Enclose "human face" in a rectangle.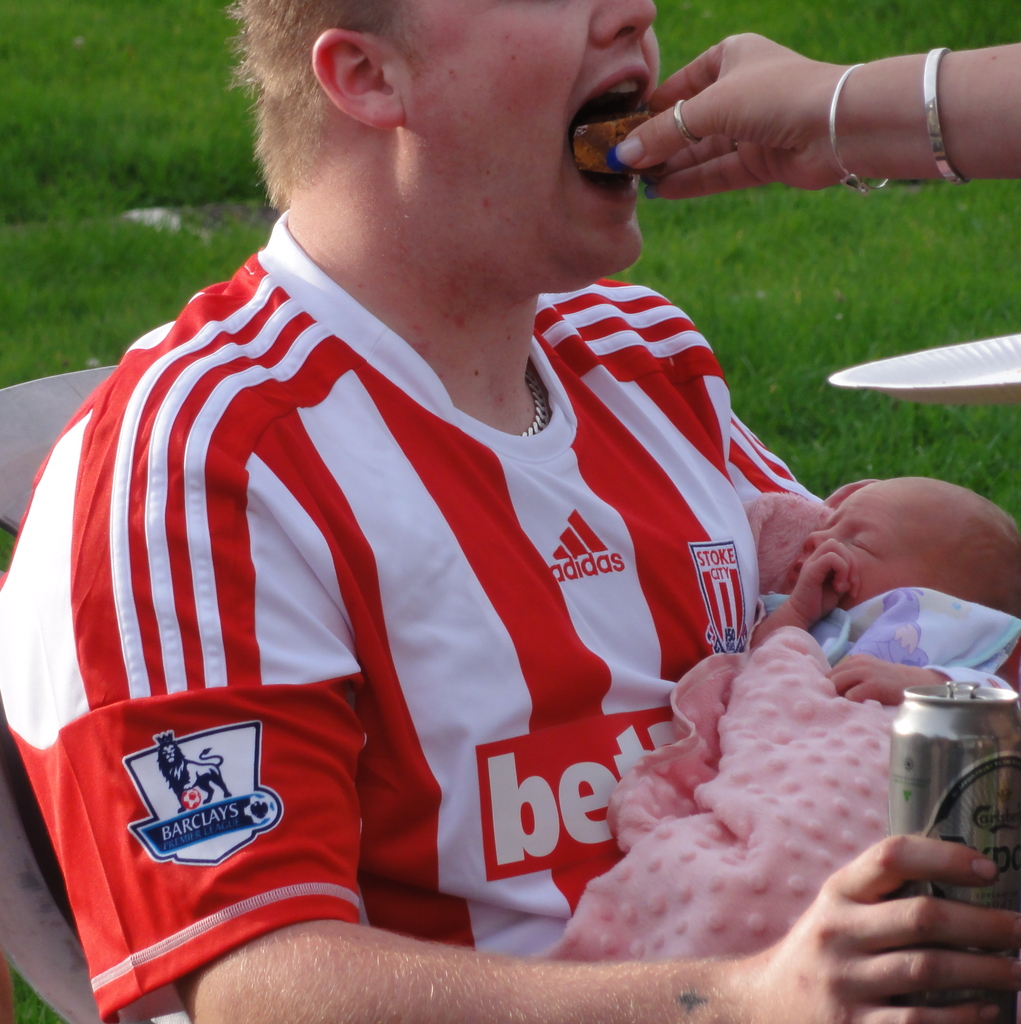
401/0/658/276.
